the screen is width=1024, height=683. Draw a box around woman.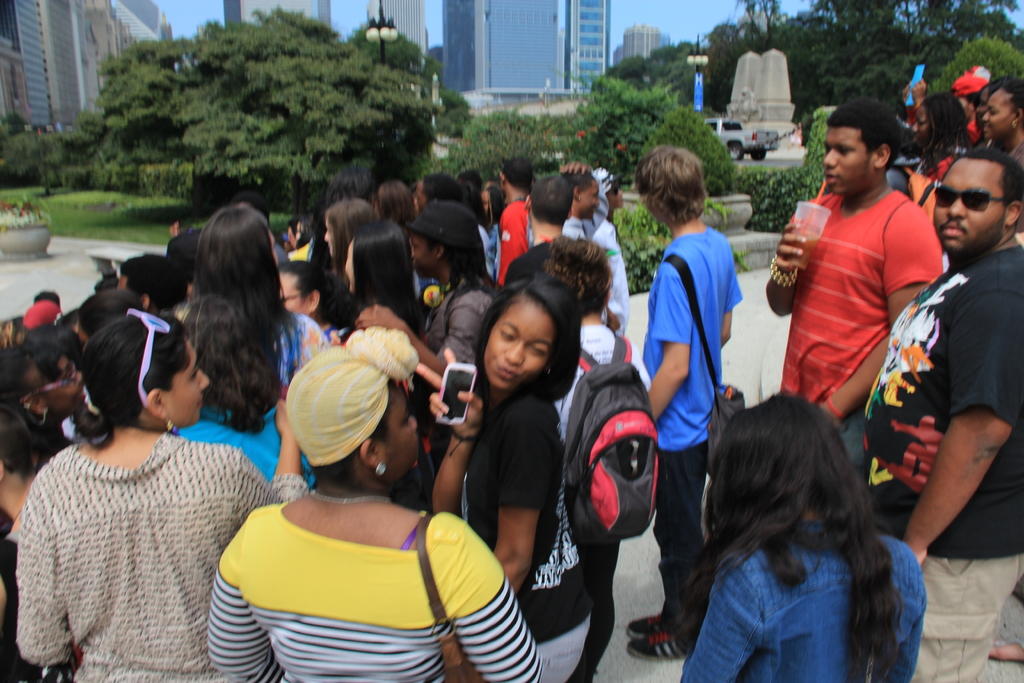
<region>509, 237, 636, 643</region>.
